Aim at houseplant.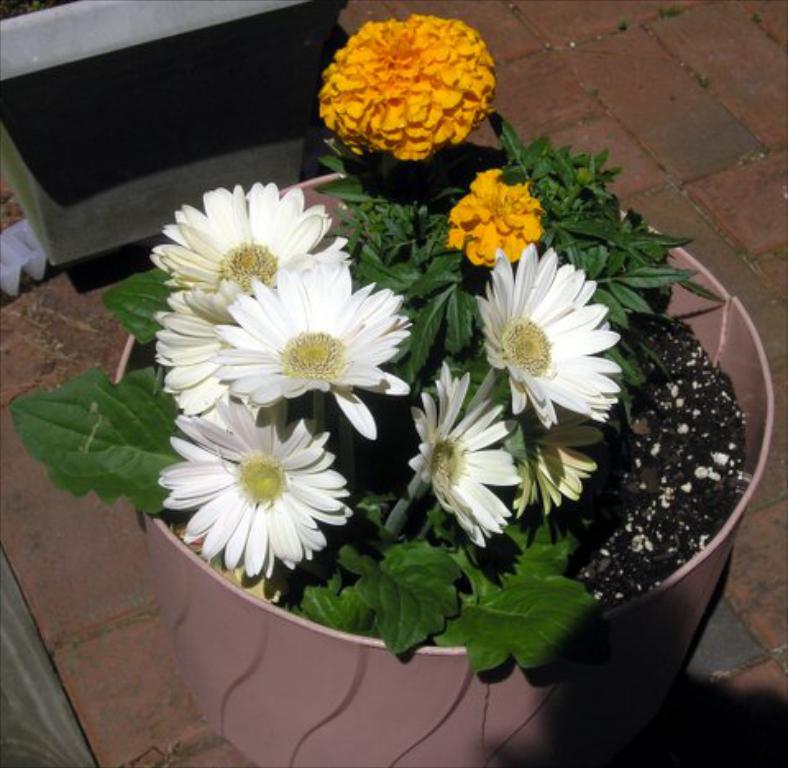
Aimed at (left=10, top=15, right=780, bottom=766).
